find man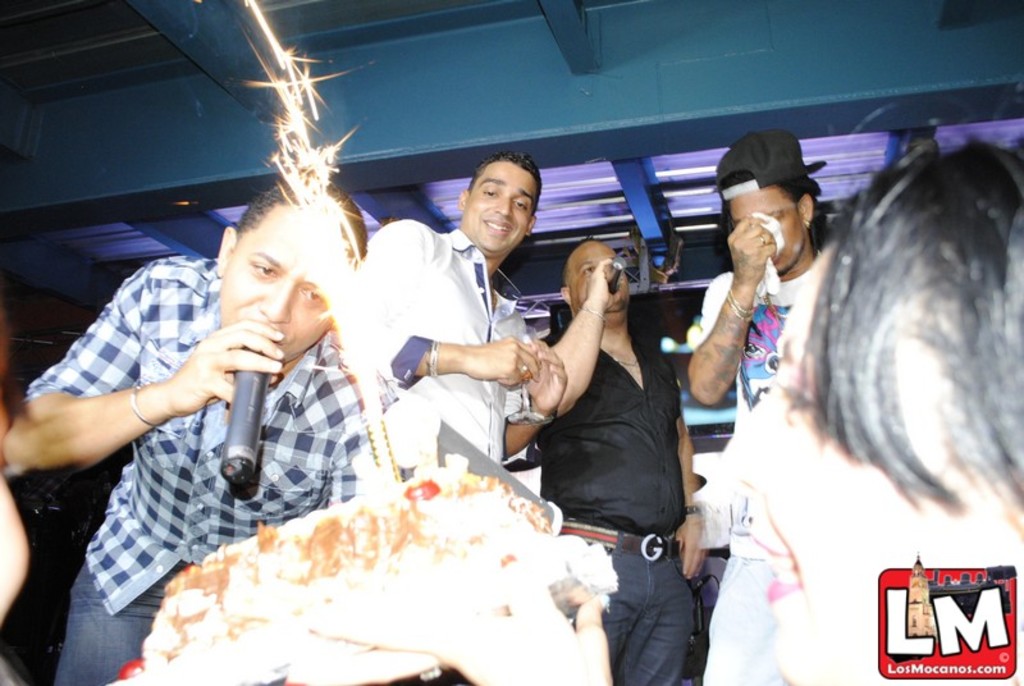
[left=682, top=122, right=854, bottom=685]
